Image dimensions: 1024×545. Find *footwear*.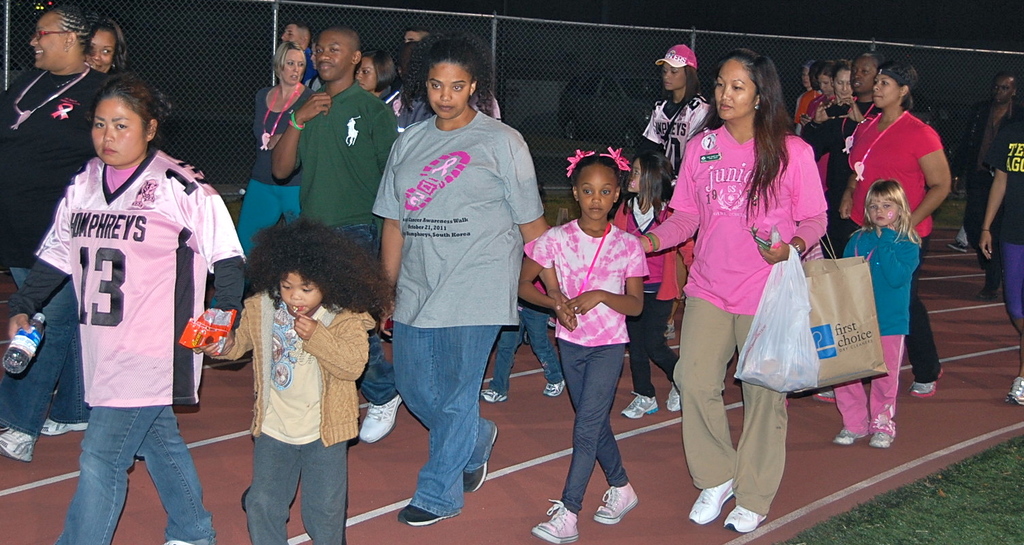
box(461, 423, 499, 496).
